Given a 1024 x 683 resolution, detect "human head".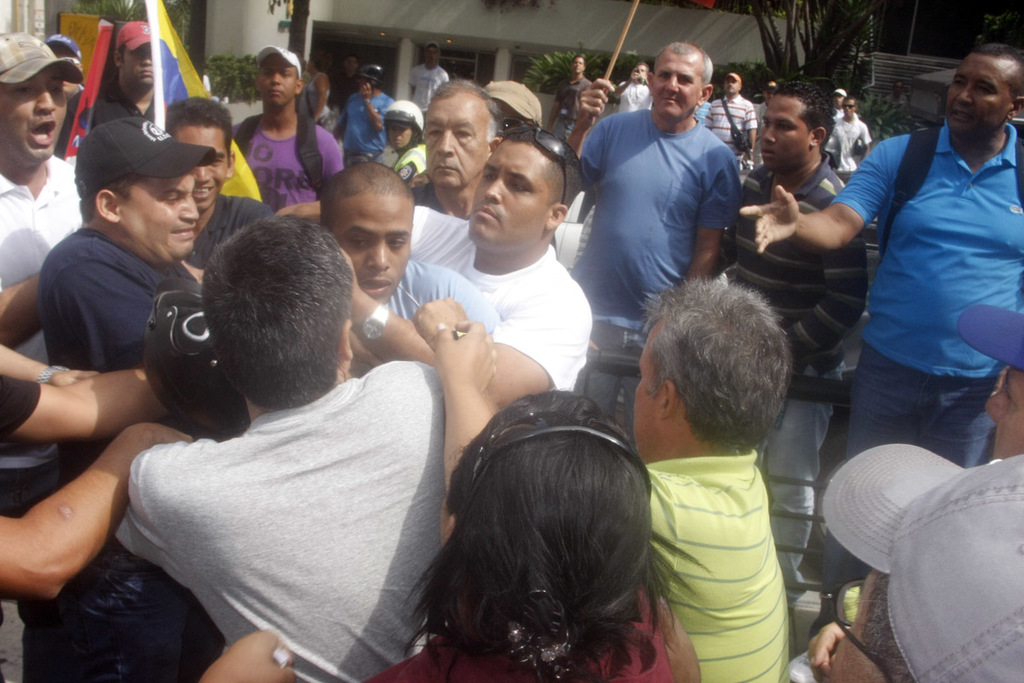
631,279,797,453.
